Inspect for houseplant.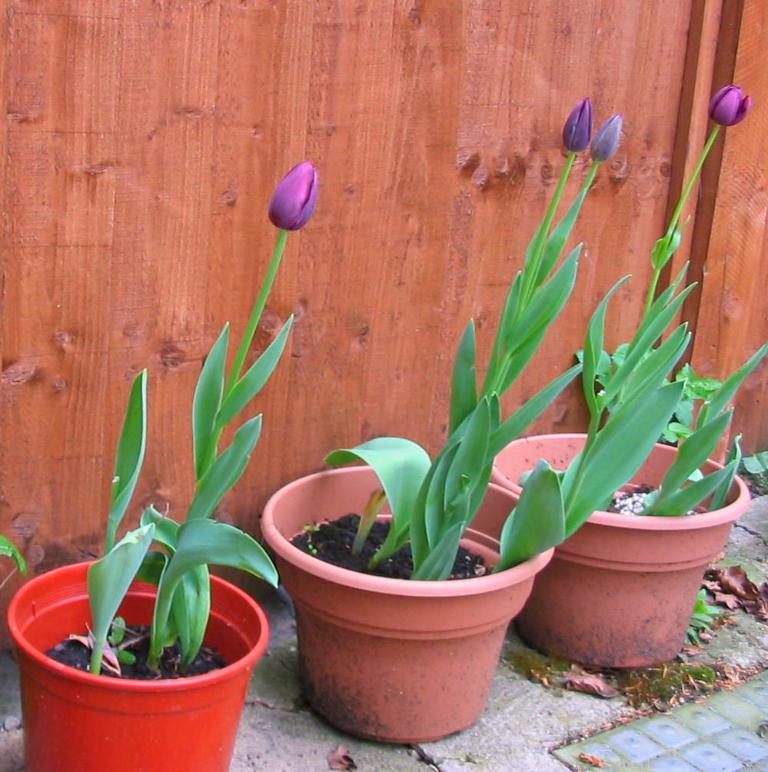
Inspection: 258/92/756/741.
